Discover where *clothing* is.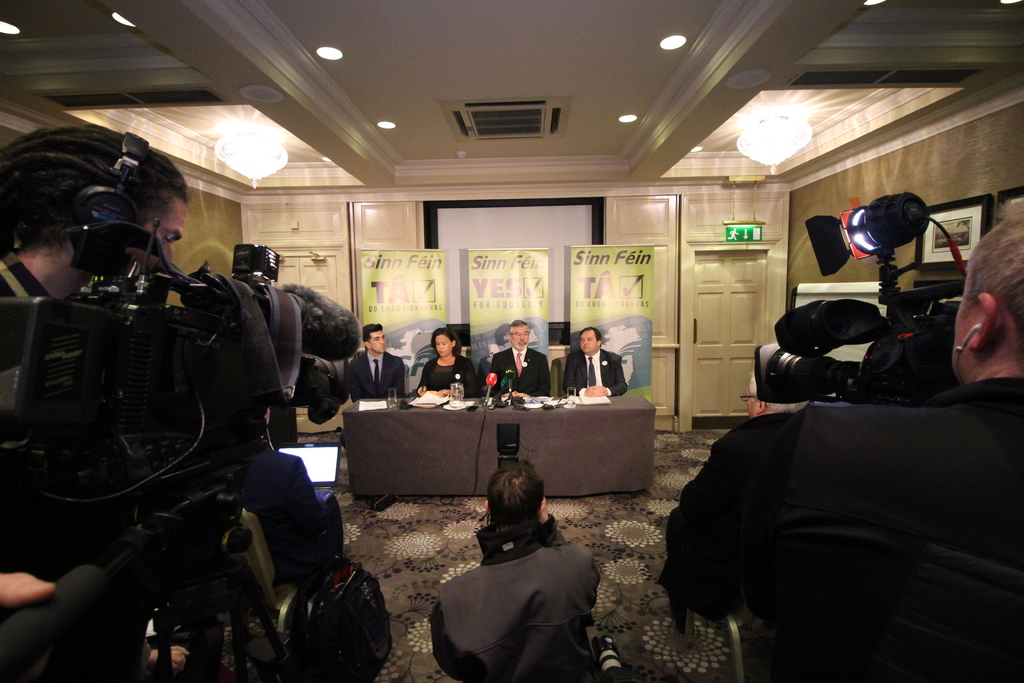
Discovered at [495, 344, 552, 398].
